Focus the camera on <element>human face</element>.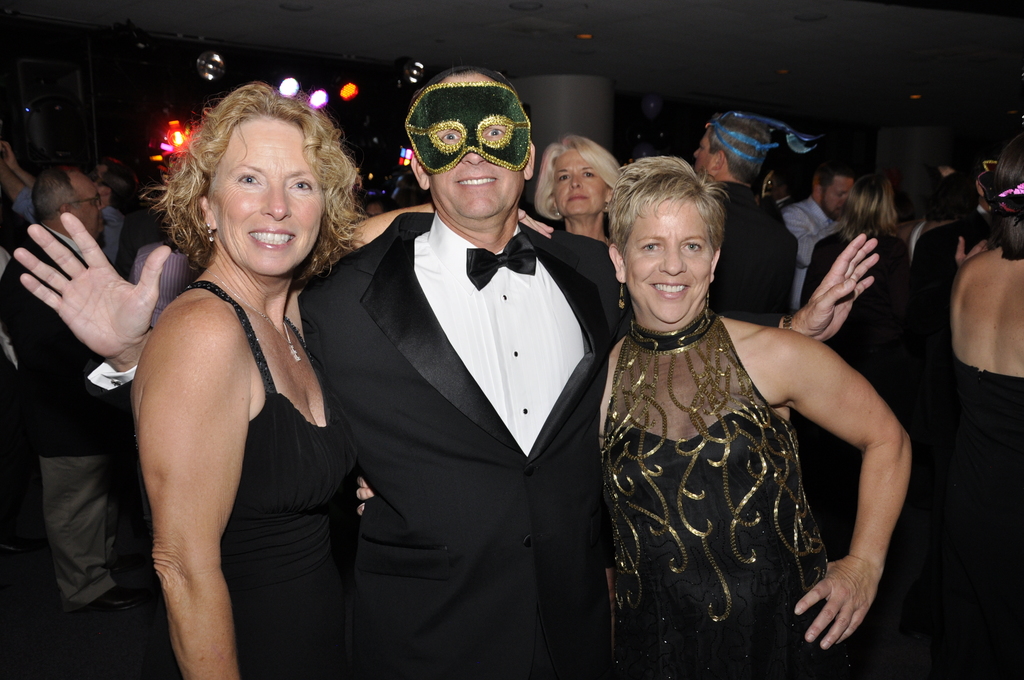
Focus region: (left=74, top=181, right=104, bottom=239).
